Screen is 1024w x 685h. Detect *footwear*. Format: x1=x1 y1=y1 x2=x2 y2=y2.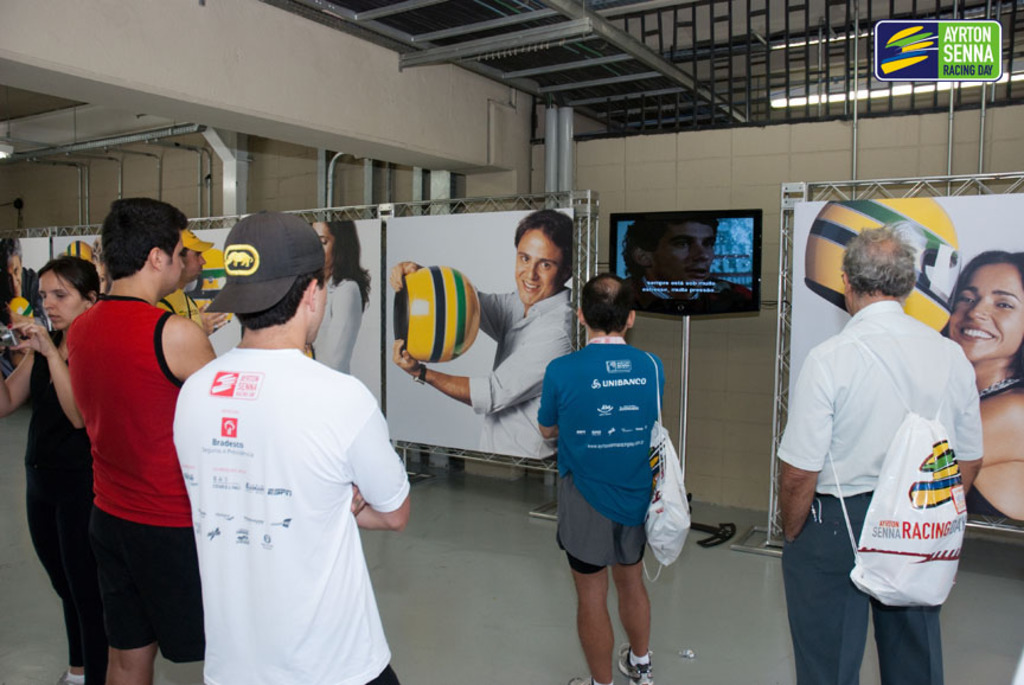
x1=617 y1=642 x2=655 y2=684.
